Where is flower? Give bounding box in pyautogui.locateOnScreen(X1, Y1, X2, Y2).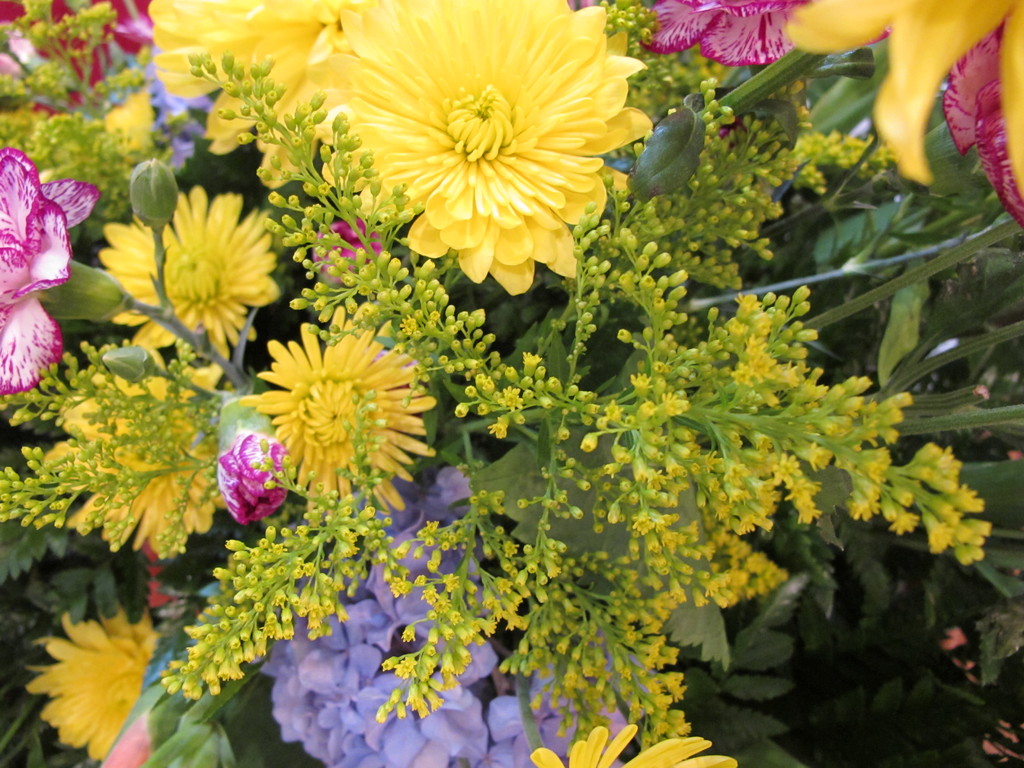
pyautogui.locateOnScreen(0, 0, 159, 111).
